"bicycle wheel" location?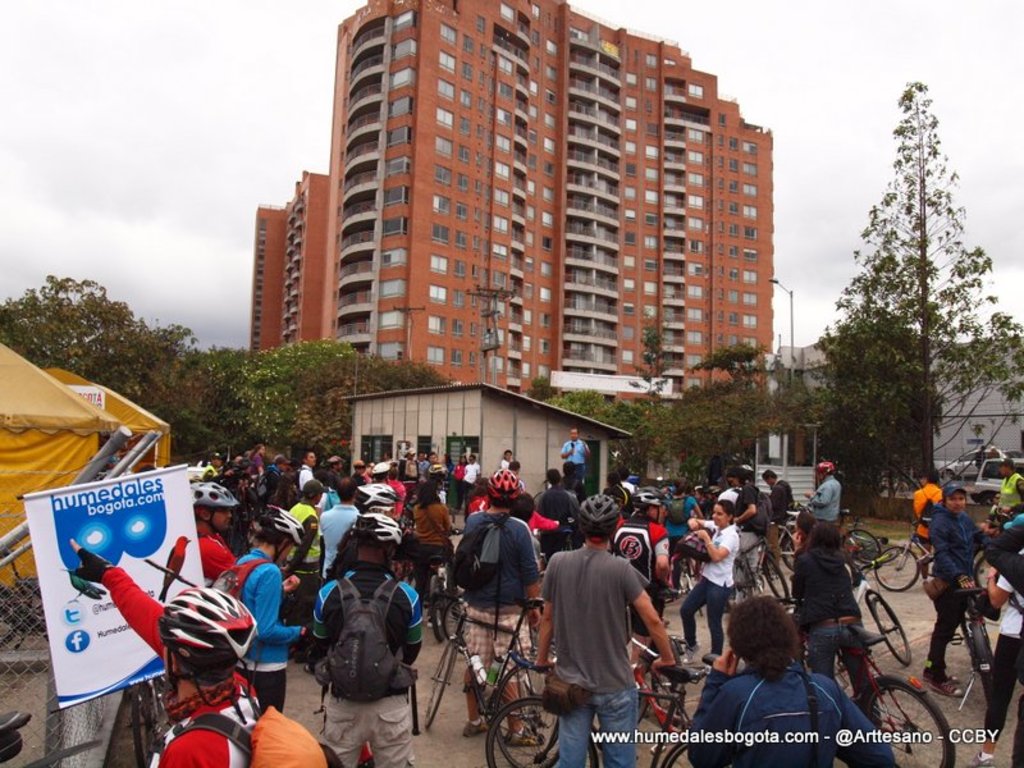
region(856, 677, 955, 767)
